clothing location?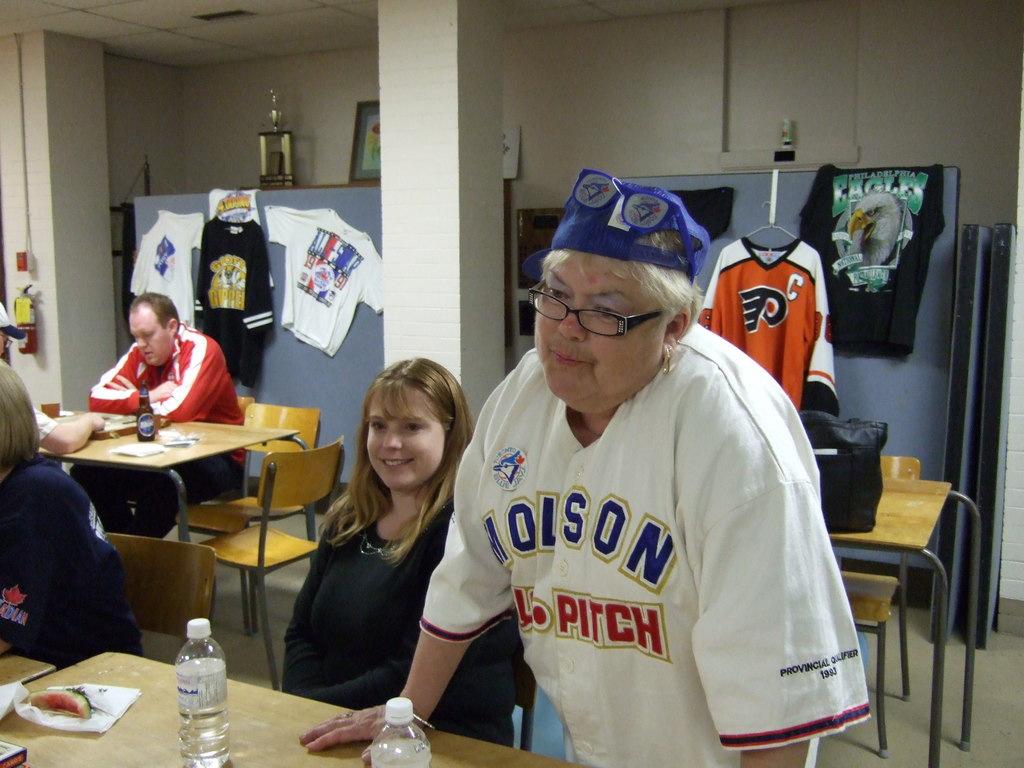
box(696, 240, 837, 413)
